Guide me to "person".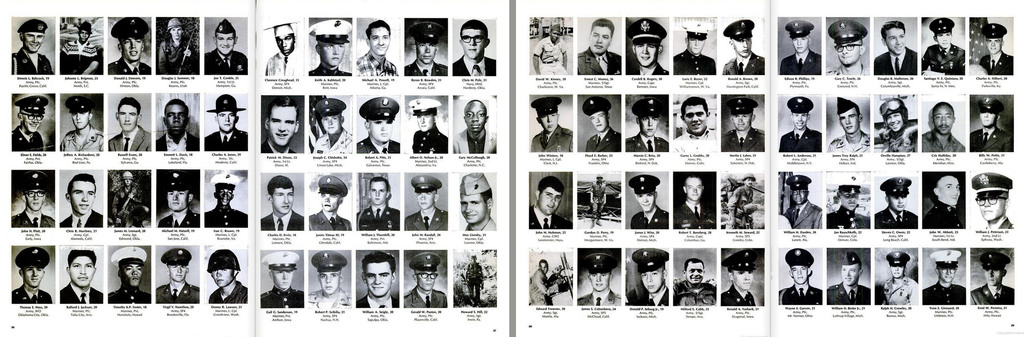
Guidance: {"left": 59, "top": 172, "right": 104, "bottom": 228}.
